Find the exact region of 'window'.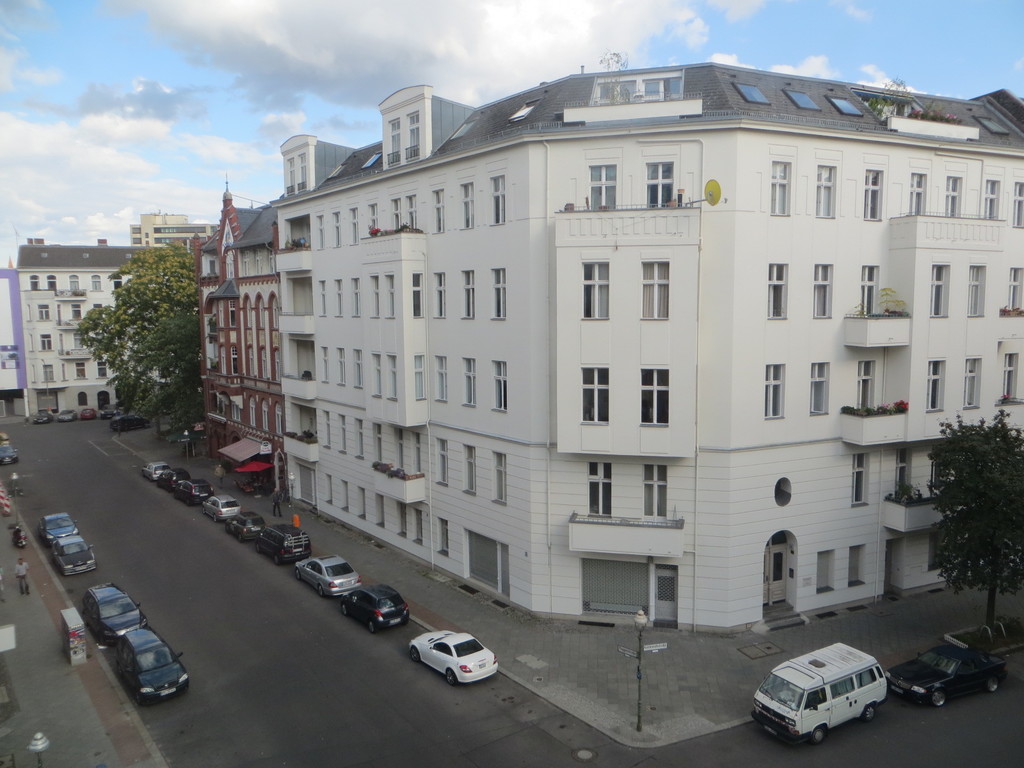
Exact region: locate(851, 454, 871, 509).
